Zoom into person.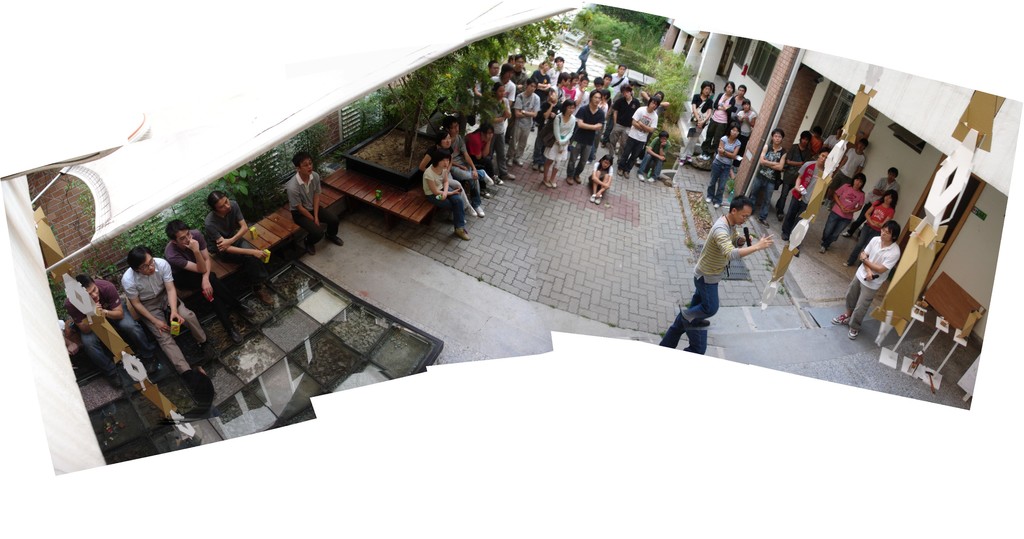
Zoom target: <bbox>637, 127, 671, 182</bbox>.
